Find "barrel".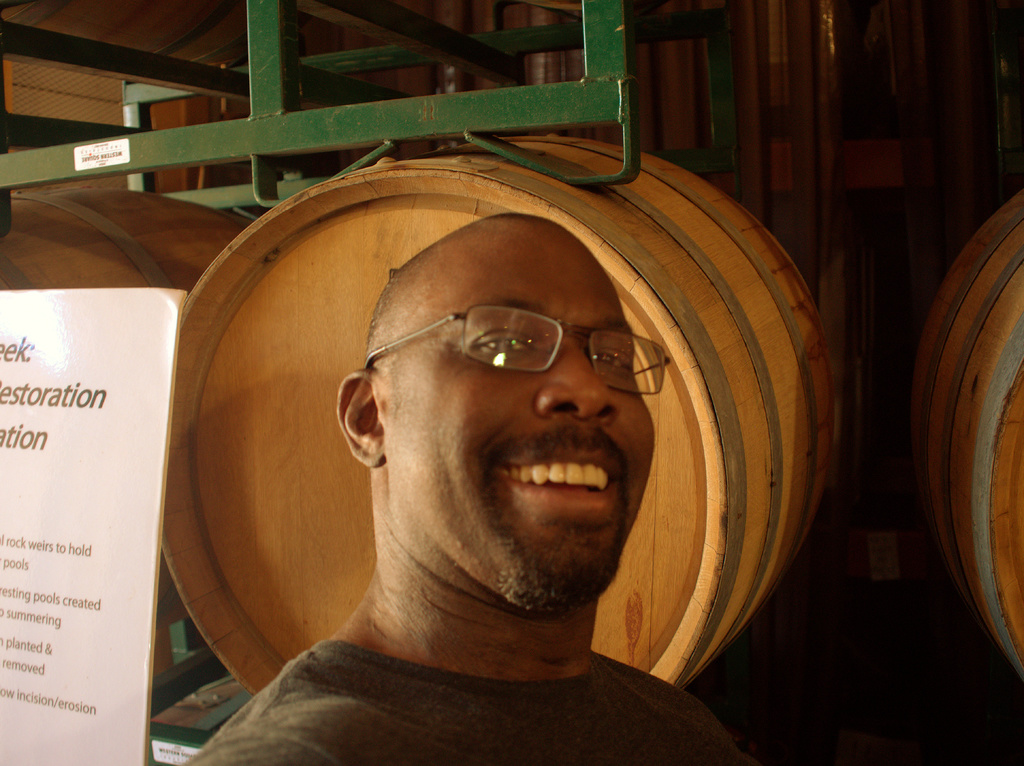
0, 188, 252, 630.
